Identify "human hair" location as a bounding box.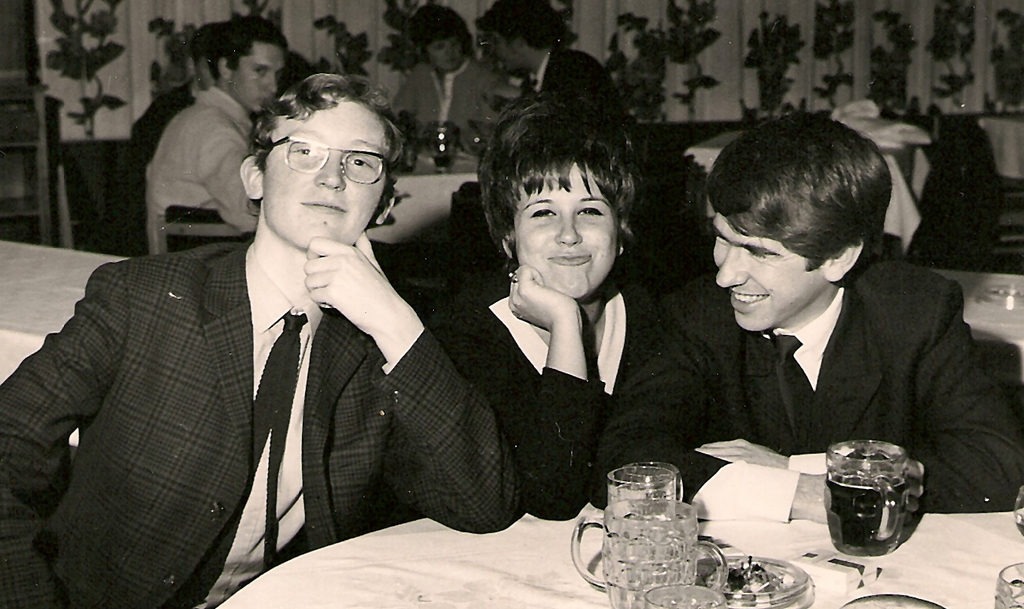
[478, 100, 631, 261].
